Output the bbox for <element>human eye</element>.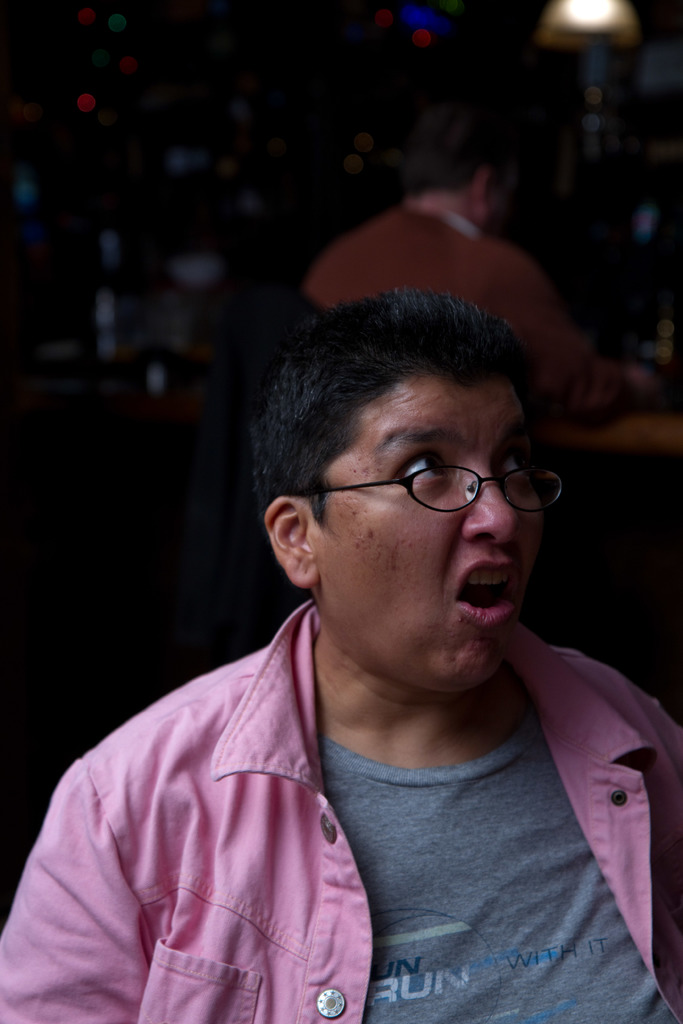
l=492, t=444, r=532, b=487.
